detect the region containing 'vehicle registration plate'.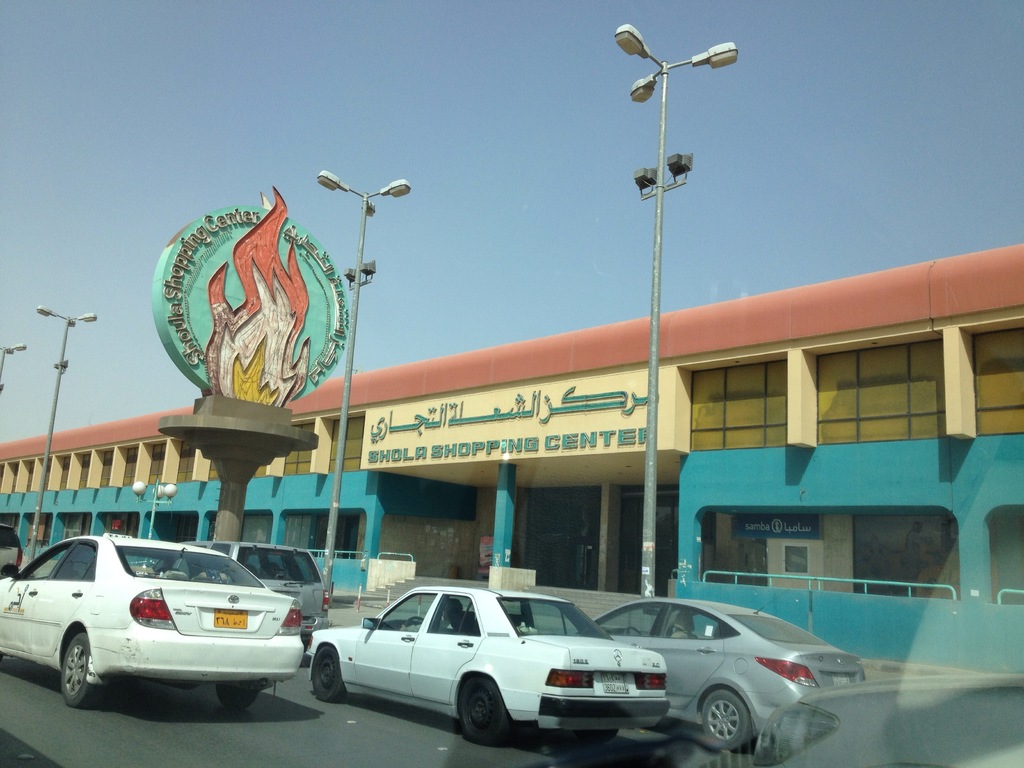
rect(212, 608, 250, 629).
